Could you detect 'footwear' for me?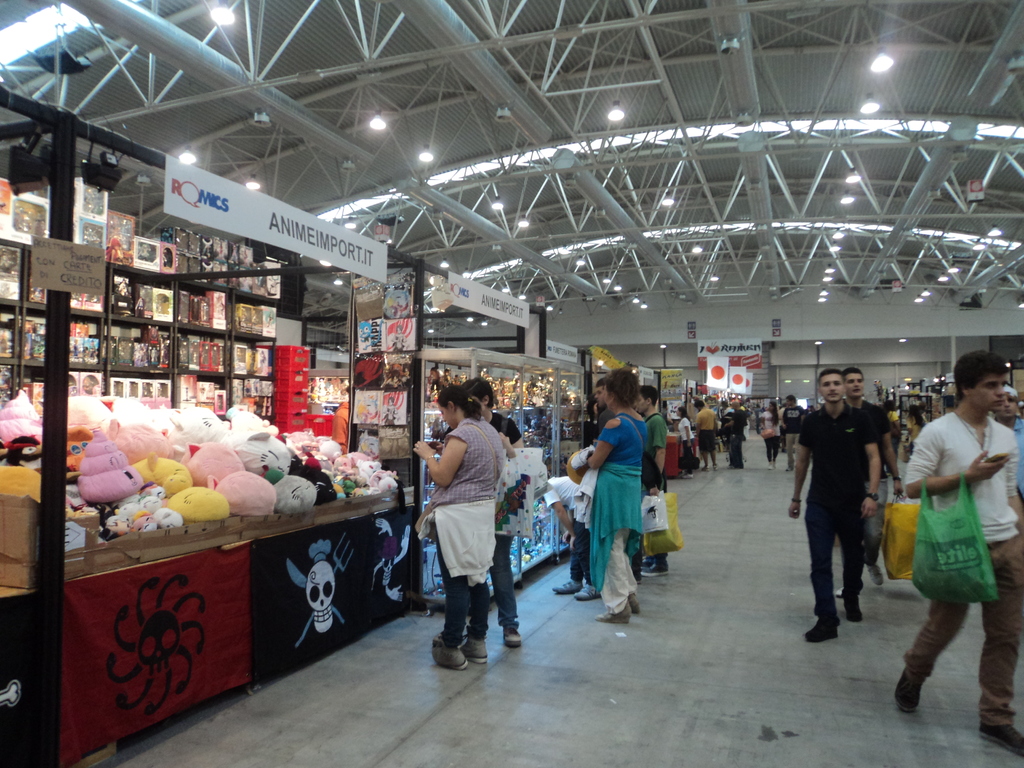
Detection result: [433,640,470,669].
